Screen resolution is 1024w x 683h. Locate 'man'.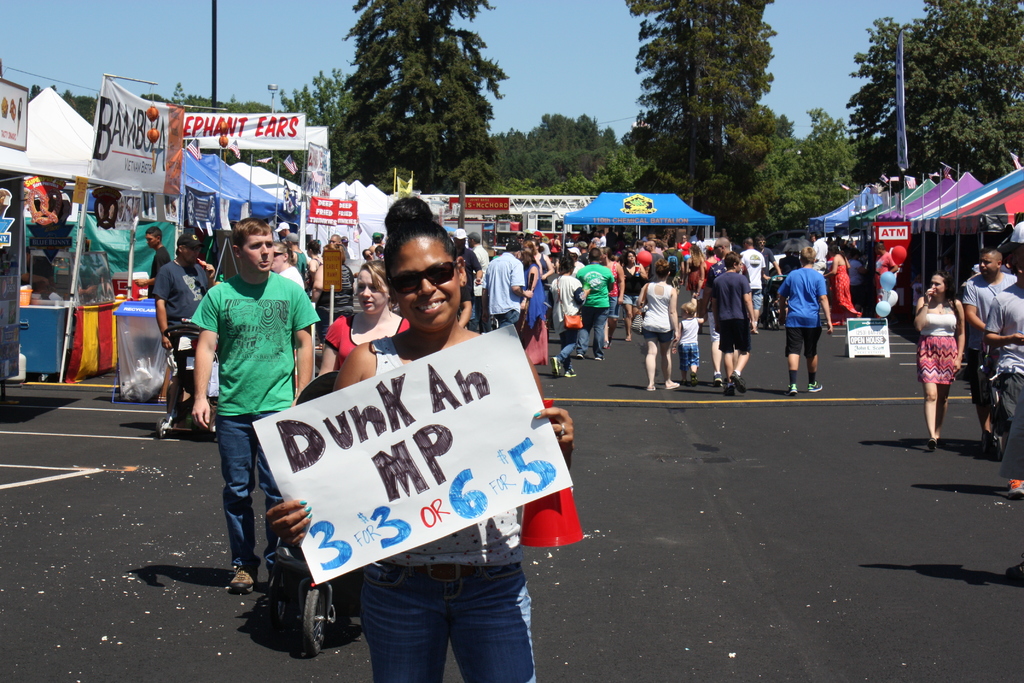
<bbox>282, 223, 308, 281</bbox>.
